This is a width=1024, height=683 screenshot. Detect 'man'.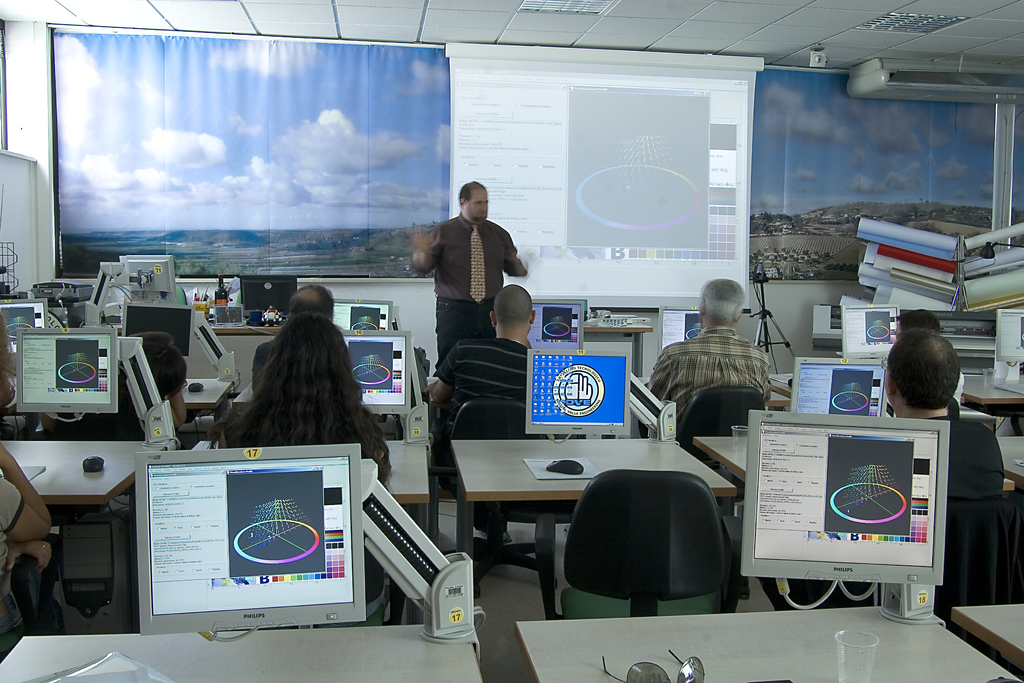
897, 308, 967, 404.
